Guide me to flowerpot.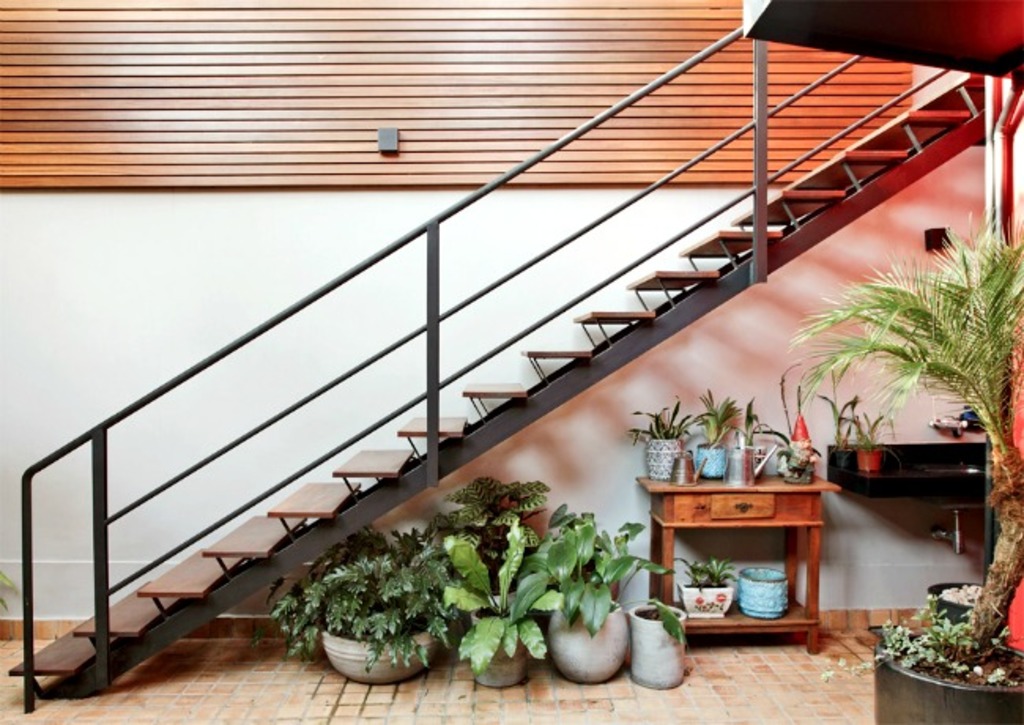
Guidance: [x1=468, y1=600, x2=531, y2=690].
